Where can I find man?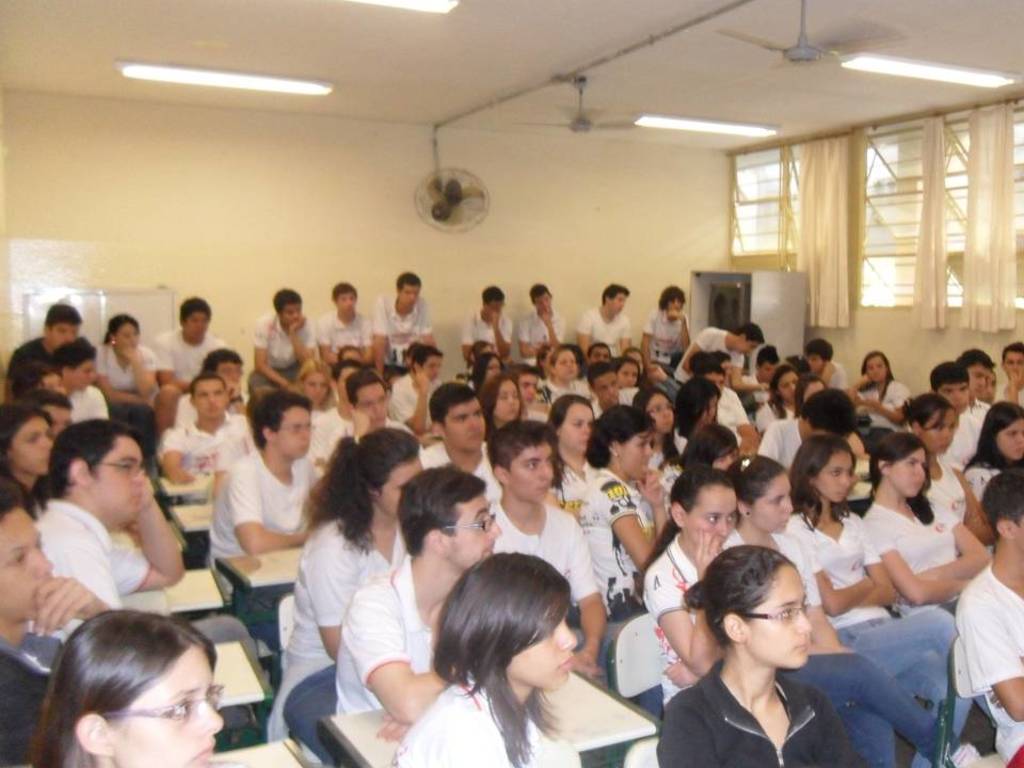
You can find it at <region>994, 340, 1023, 406</region>.
